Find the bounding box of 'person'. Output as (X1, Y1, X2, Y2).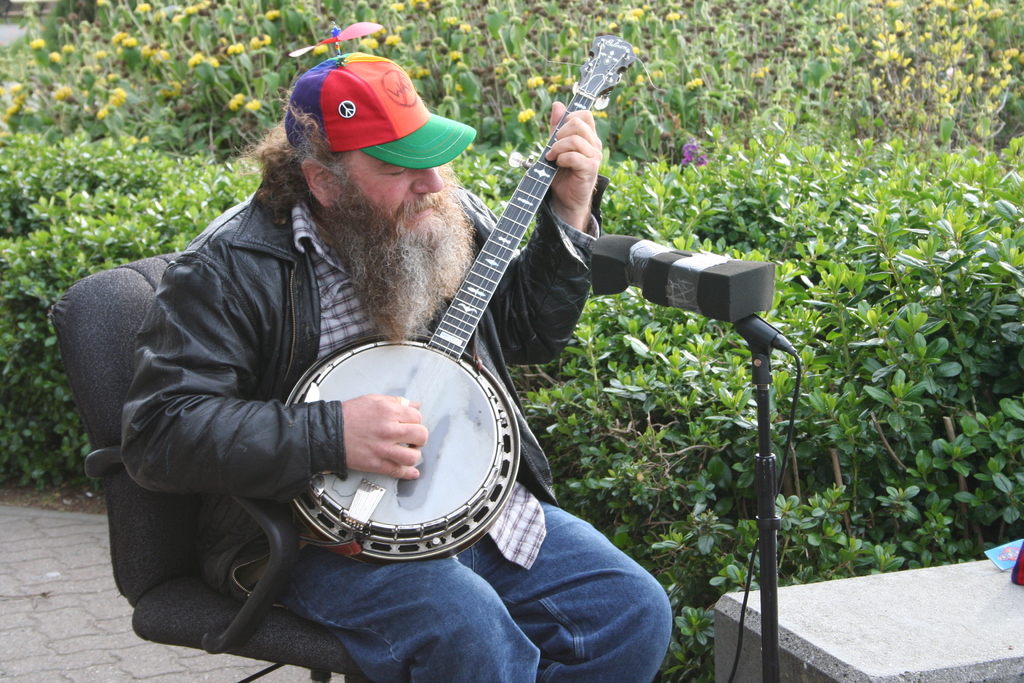
(139, 58, 731, 629).
